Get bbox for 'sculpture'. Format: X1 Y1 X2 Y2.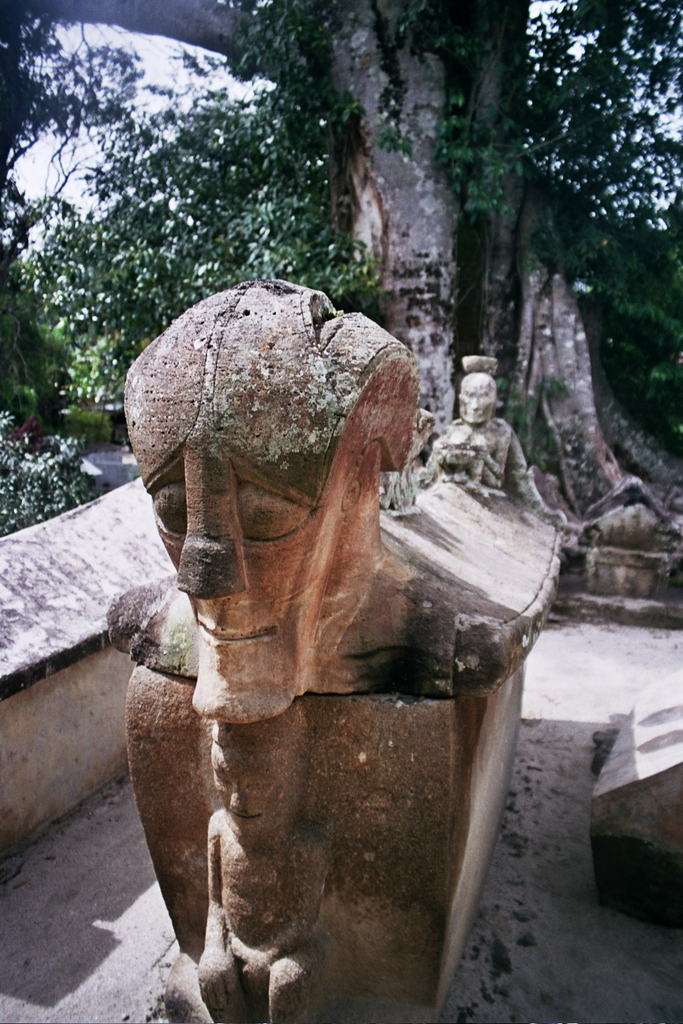
119 265 579 994.
